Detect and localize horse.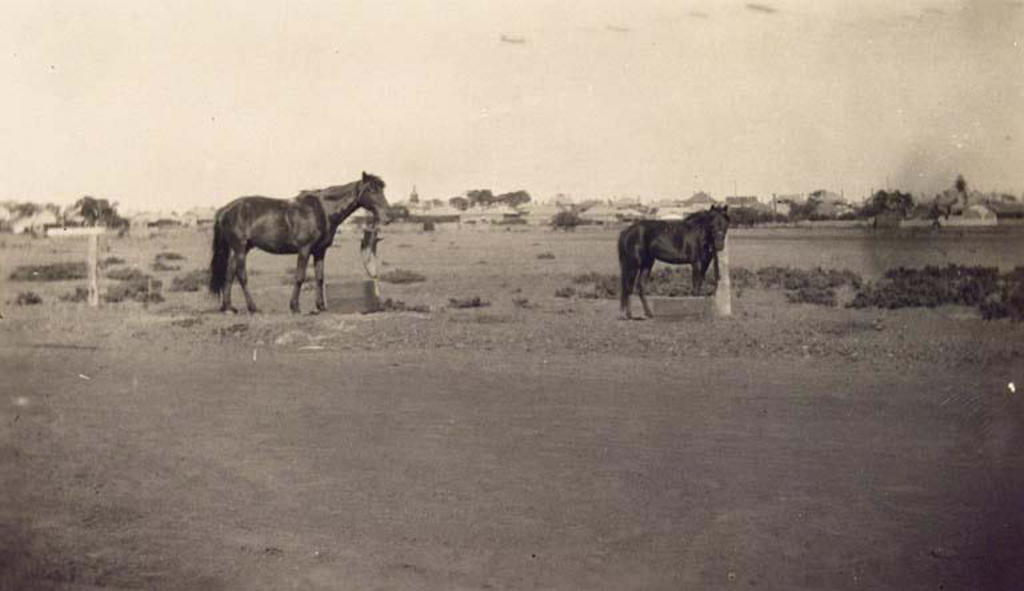
Localized at {"x1": 209, "y1": 172, "x2": 393, "y2": 315}.
